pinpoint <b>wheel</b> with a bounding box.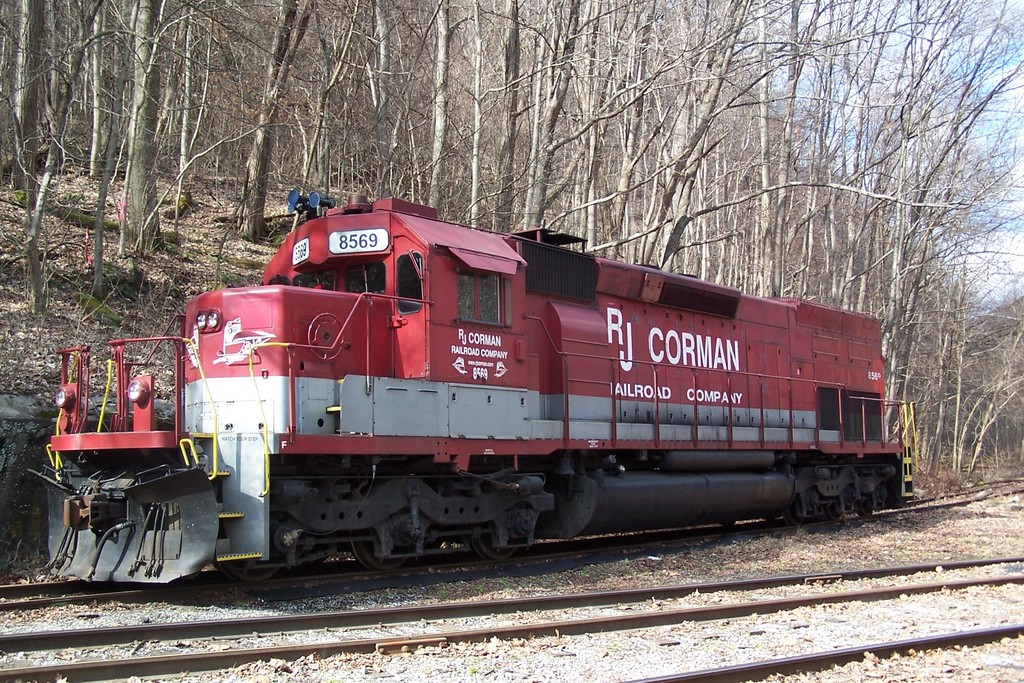
(351,541,407,572).
